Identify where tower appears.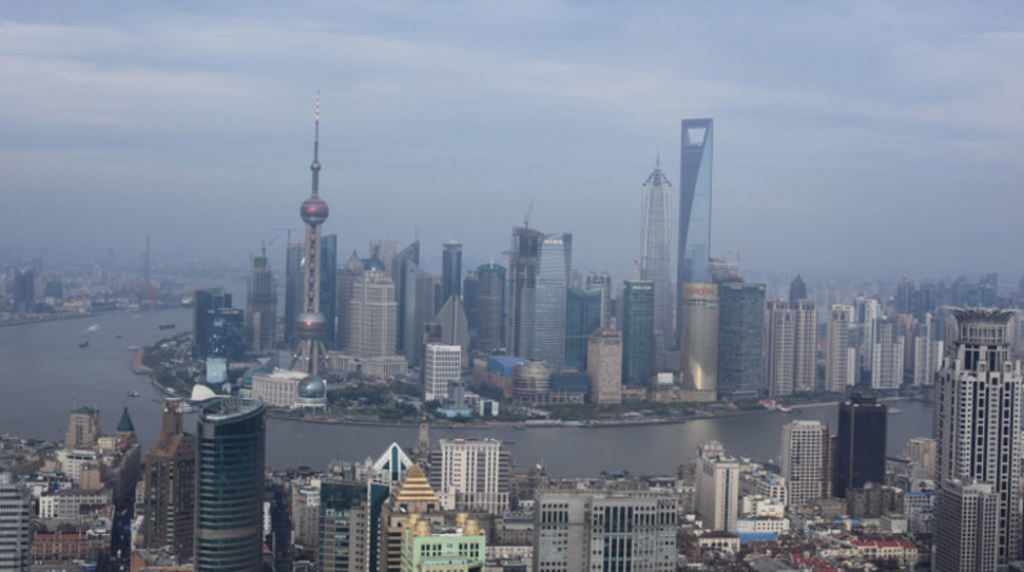
Appears at 246:248:275:350.
